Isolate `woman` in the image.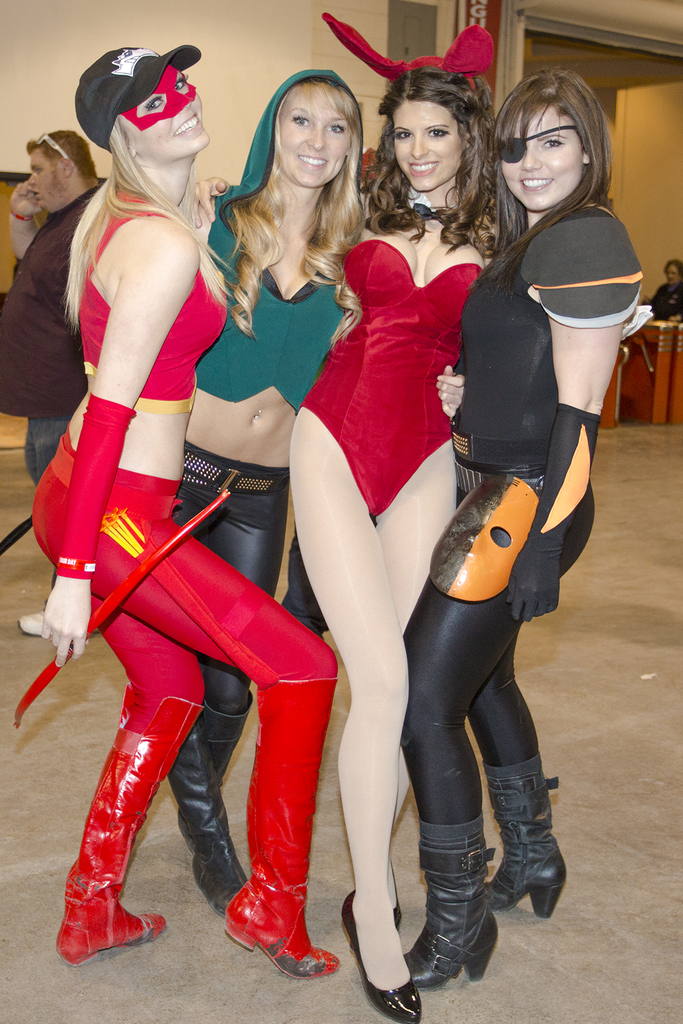
Isolated region: crop(169, 67, 463, 917).
